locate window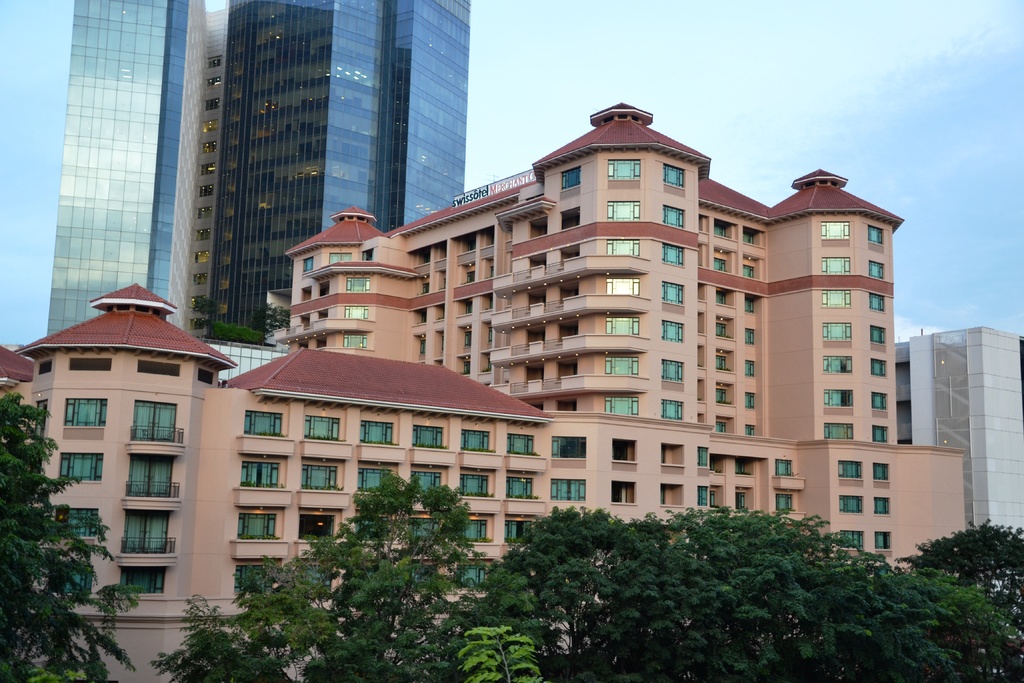
[746, 392, 756, 412]
